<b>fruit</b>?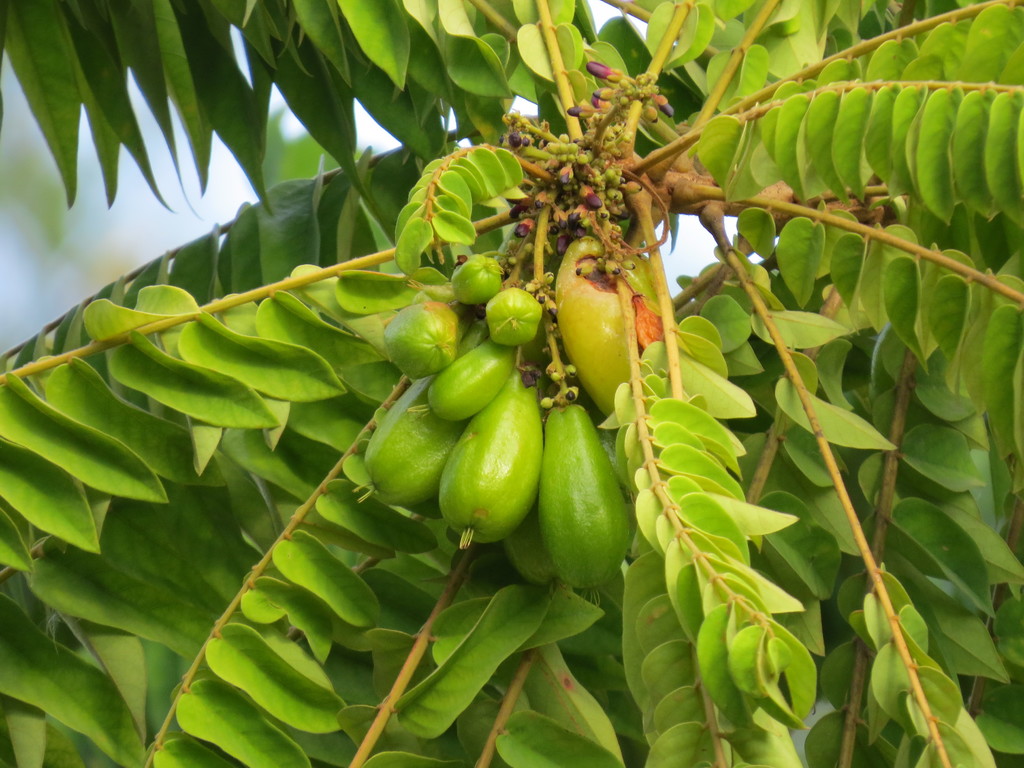
(451,262,495,292)
